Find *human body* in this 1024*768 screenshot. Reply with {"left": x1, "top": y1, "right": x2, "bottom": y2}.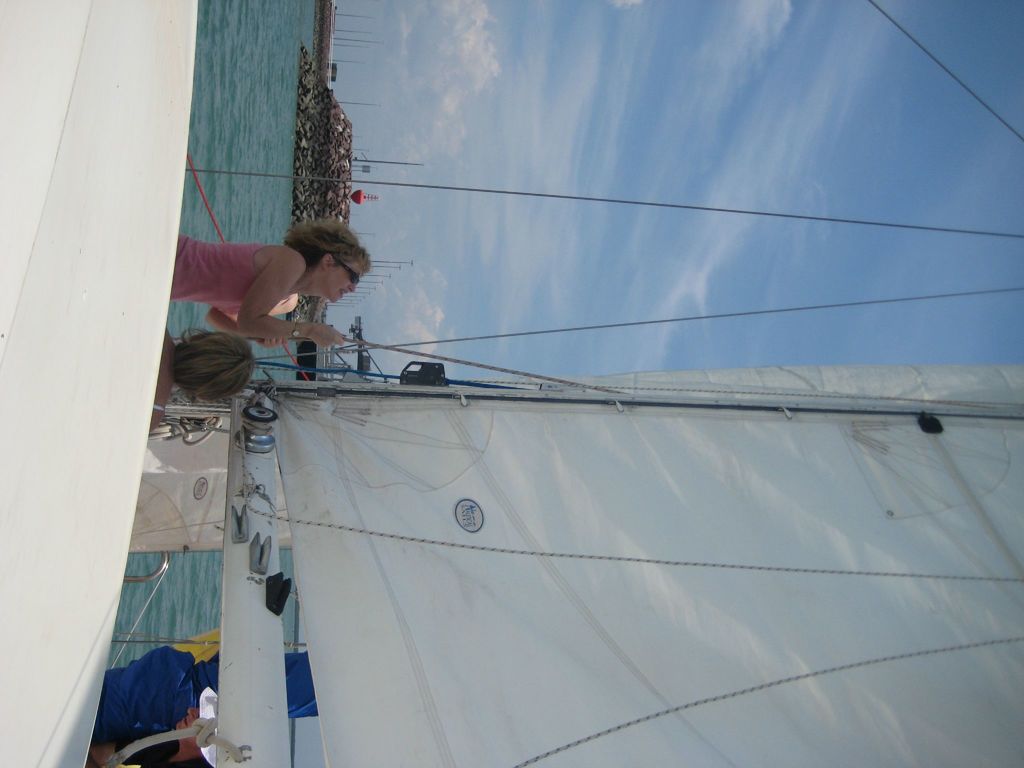
{"left": 156, "top": 216, "right": 389, "bottom": 394}.
